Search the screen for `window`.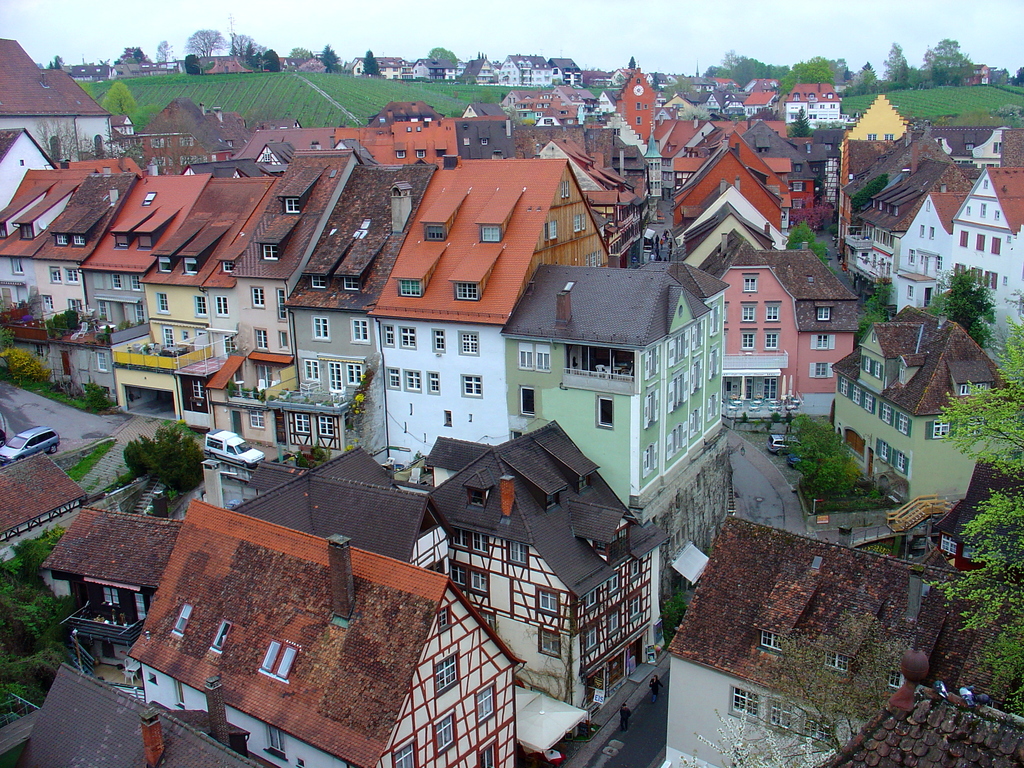
Found at left=403, top=324, right=415, bottom=341.
